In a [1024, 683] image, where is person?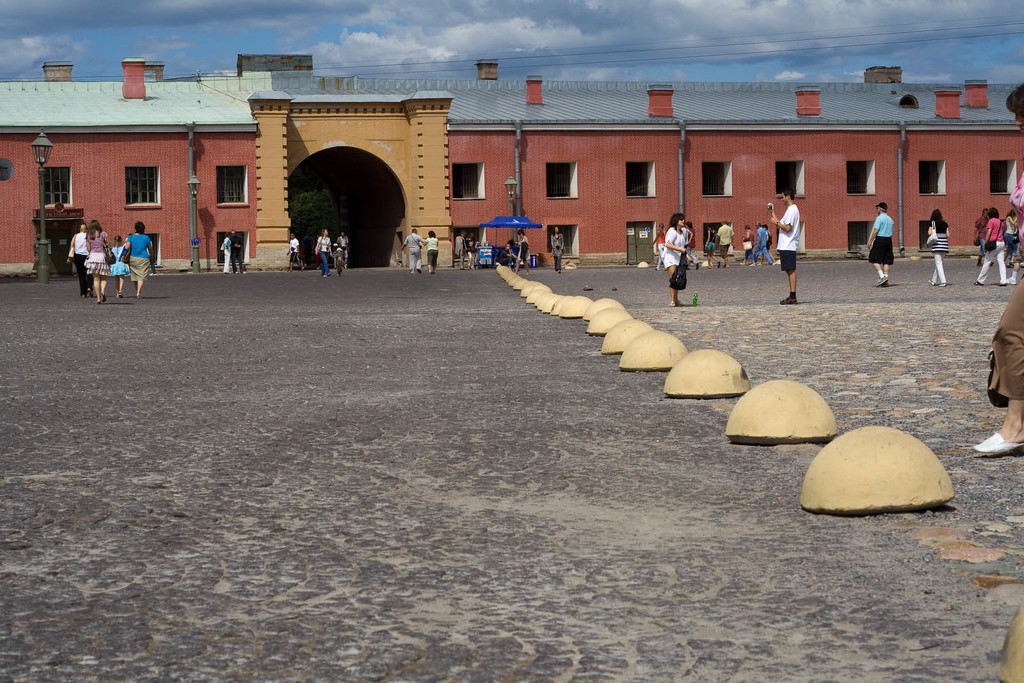
bbox(515, 227, 529, 275).
